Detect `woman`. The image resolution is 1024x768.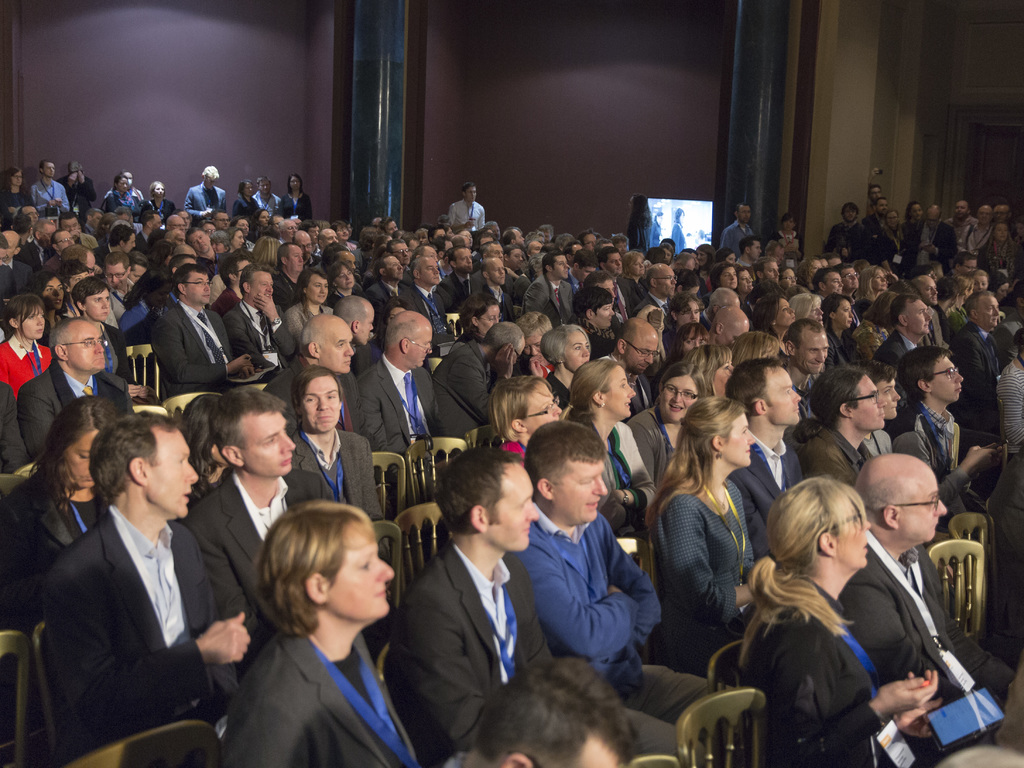
detection(0, 290, 51, 404).
